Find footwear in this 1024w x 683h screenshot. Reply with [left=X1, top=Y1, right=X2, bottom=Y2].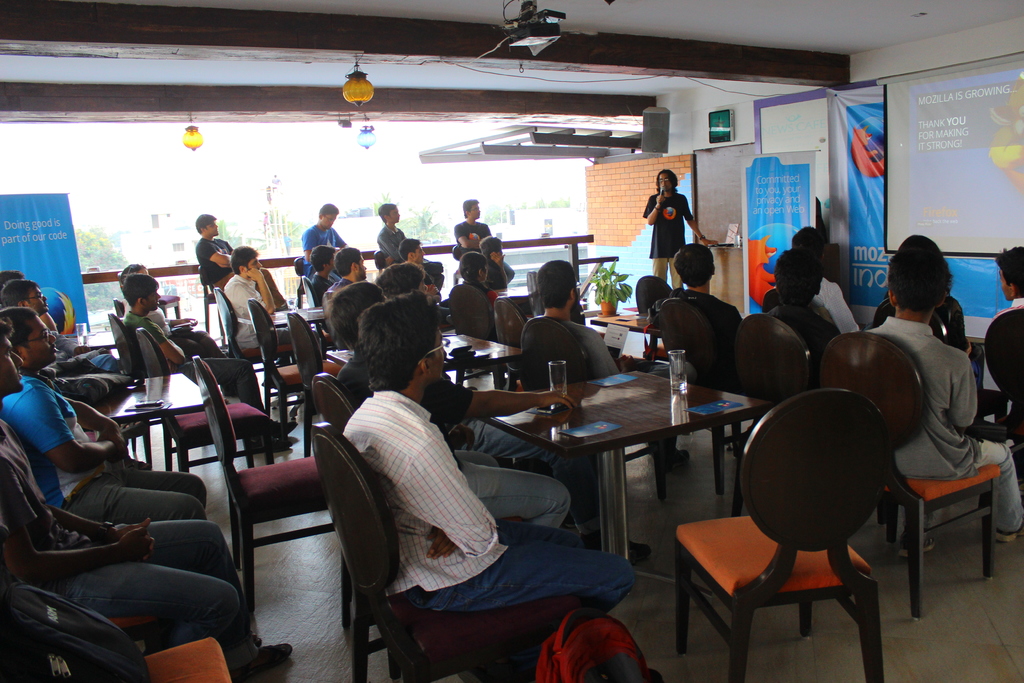
[left=585, top=536, right=652, bottom=561].
